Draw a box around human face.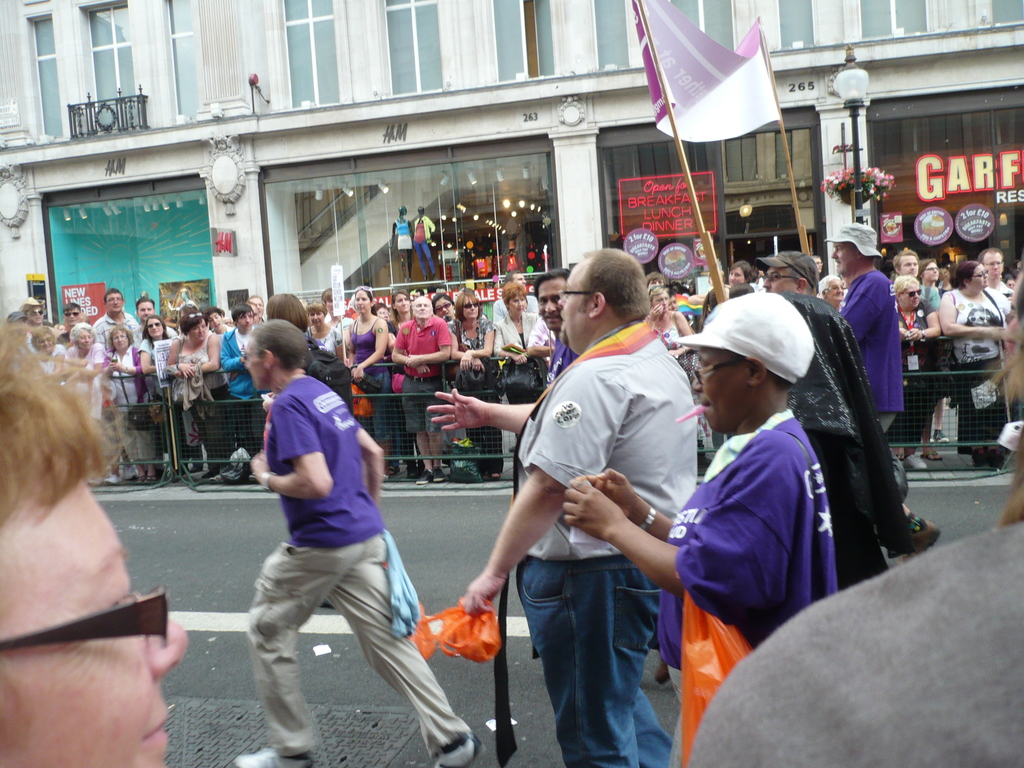
x1=829, y1=246, x2=863, y2=275.
